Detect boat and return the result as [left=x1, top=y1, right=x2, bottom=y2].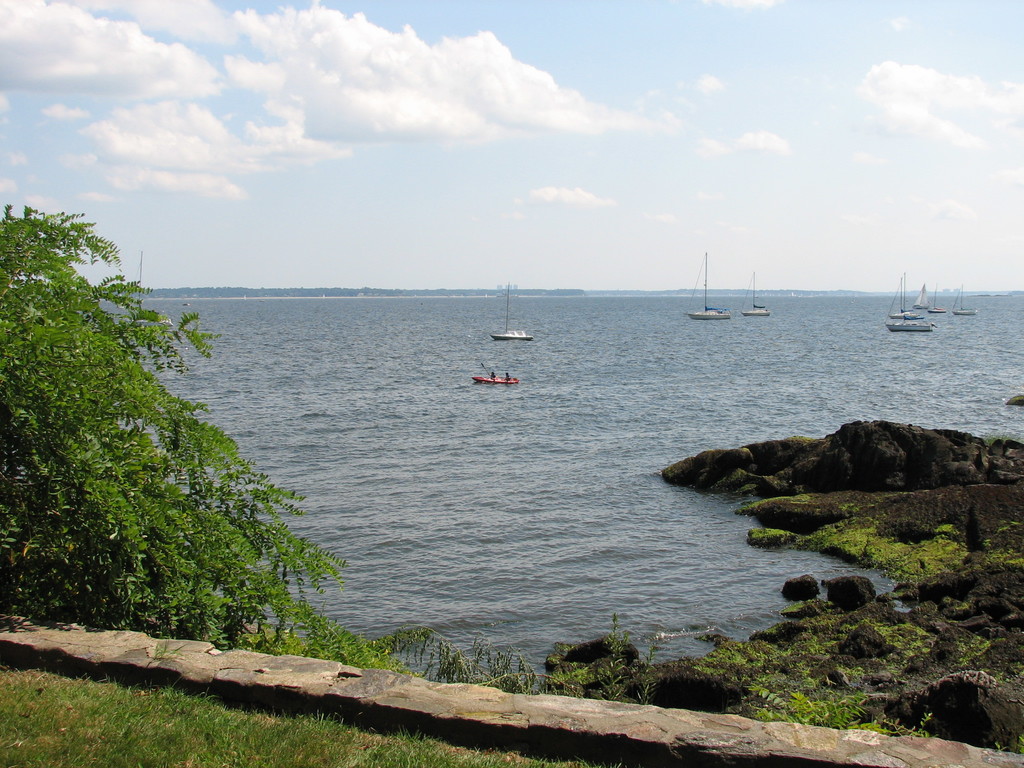
[left=496, top=289, right=534, bottom=339].
